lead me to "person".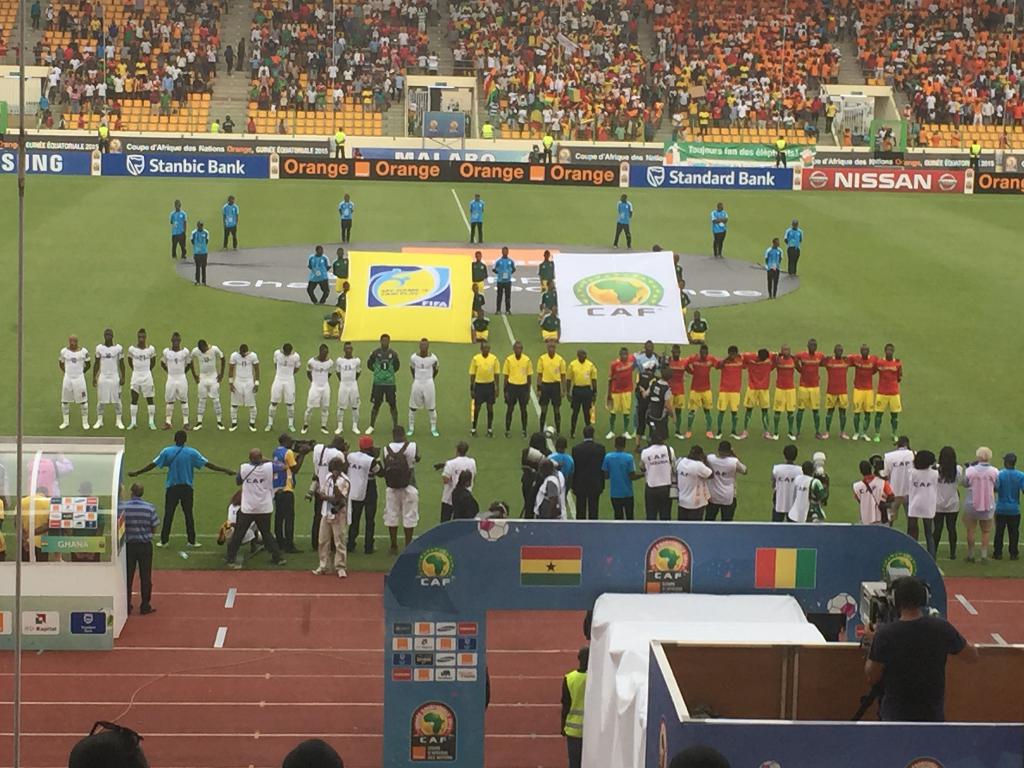
Lead to 110,108,129,131.
